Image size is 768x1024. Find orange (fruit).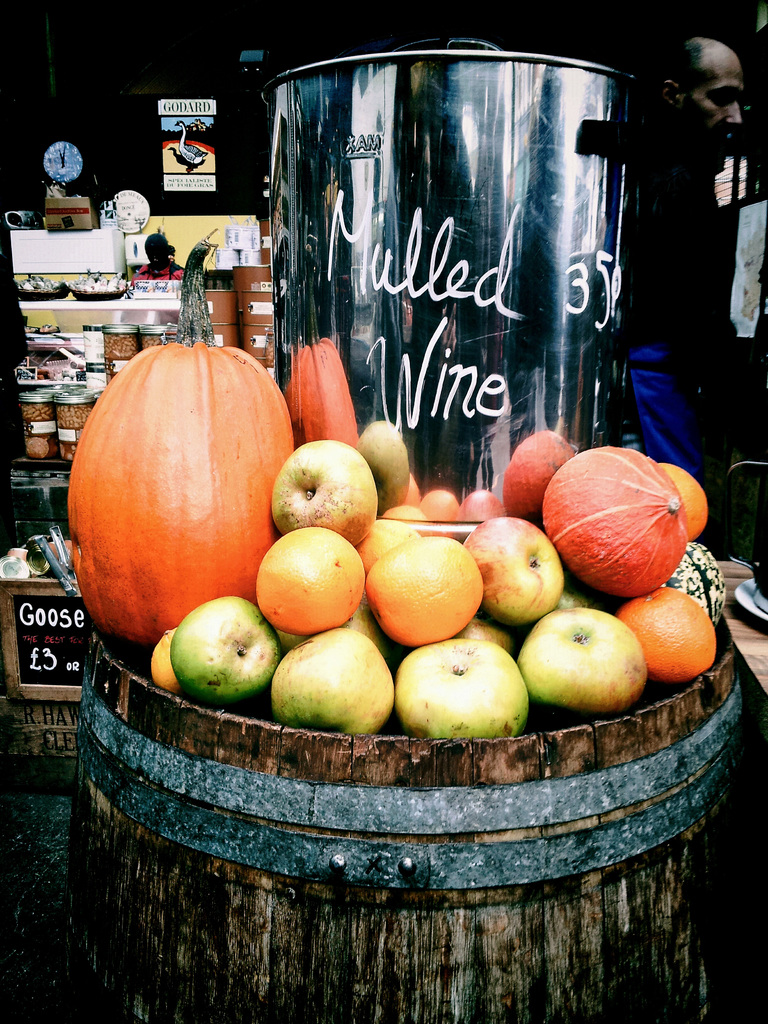
659 463 711 540.
